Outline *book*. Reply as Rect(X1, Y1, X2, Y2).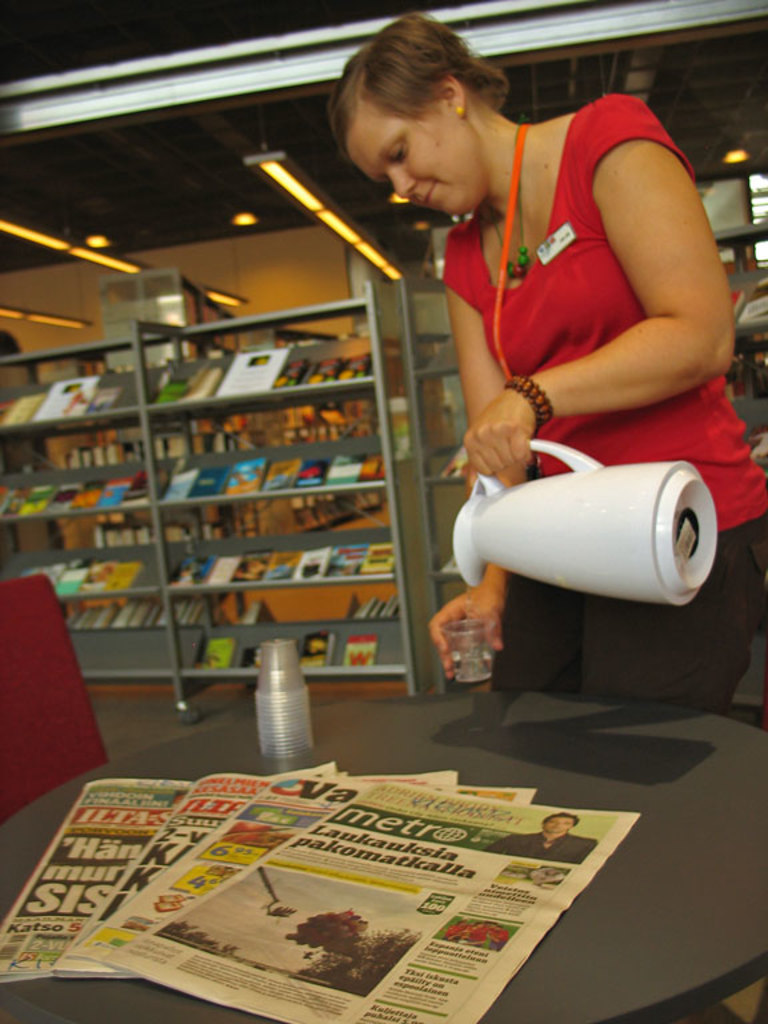
Rect(201, 640, 236, 681).
